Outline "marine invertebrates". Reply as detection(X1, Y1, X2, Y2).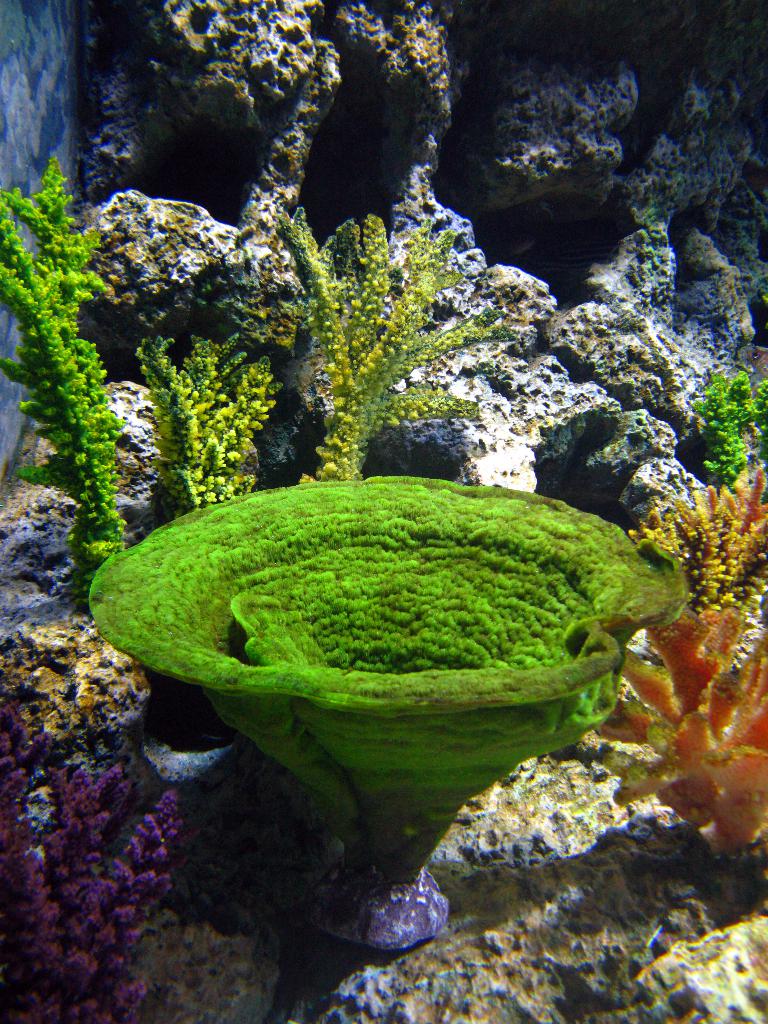
detection(611, 600, 767, 889).
